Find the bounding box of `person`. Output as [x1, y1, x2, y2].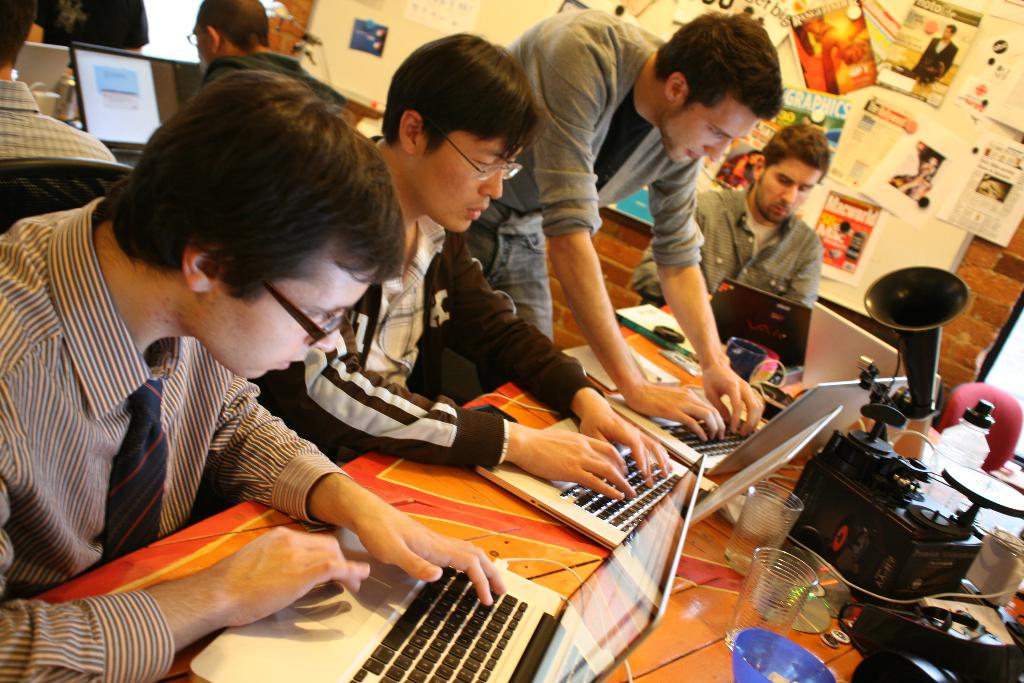
[907, 24, 962, 86].
